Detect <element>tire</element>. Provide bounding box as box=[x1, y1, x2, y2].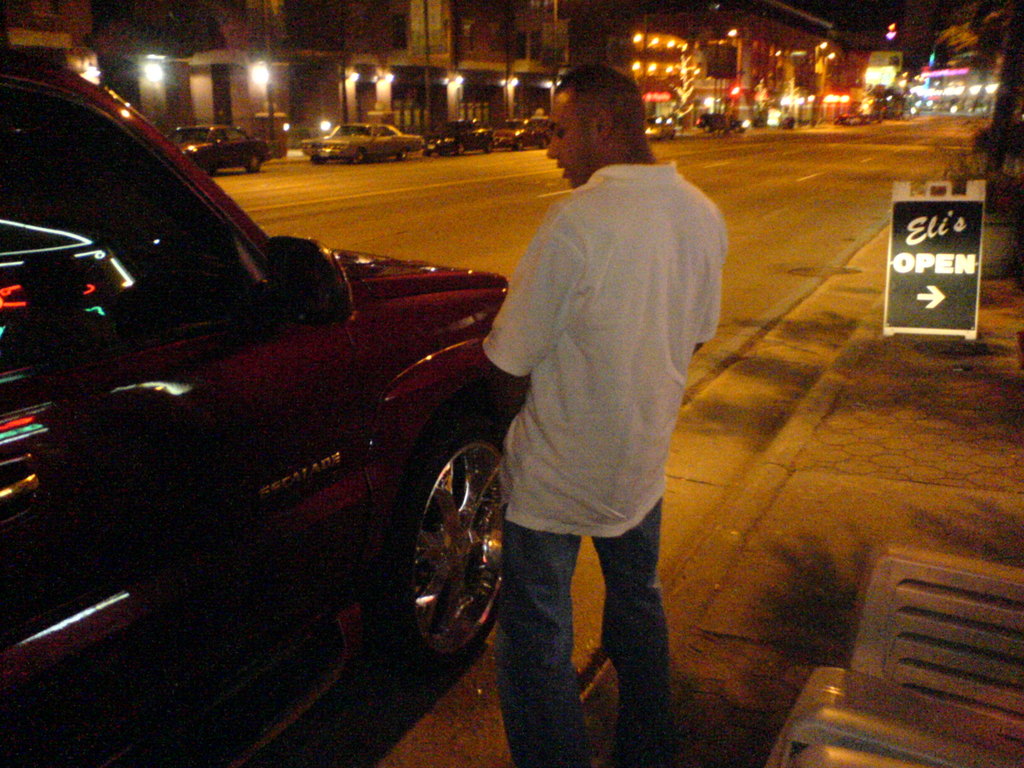
box=[246, 154, 262, 172].
